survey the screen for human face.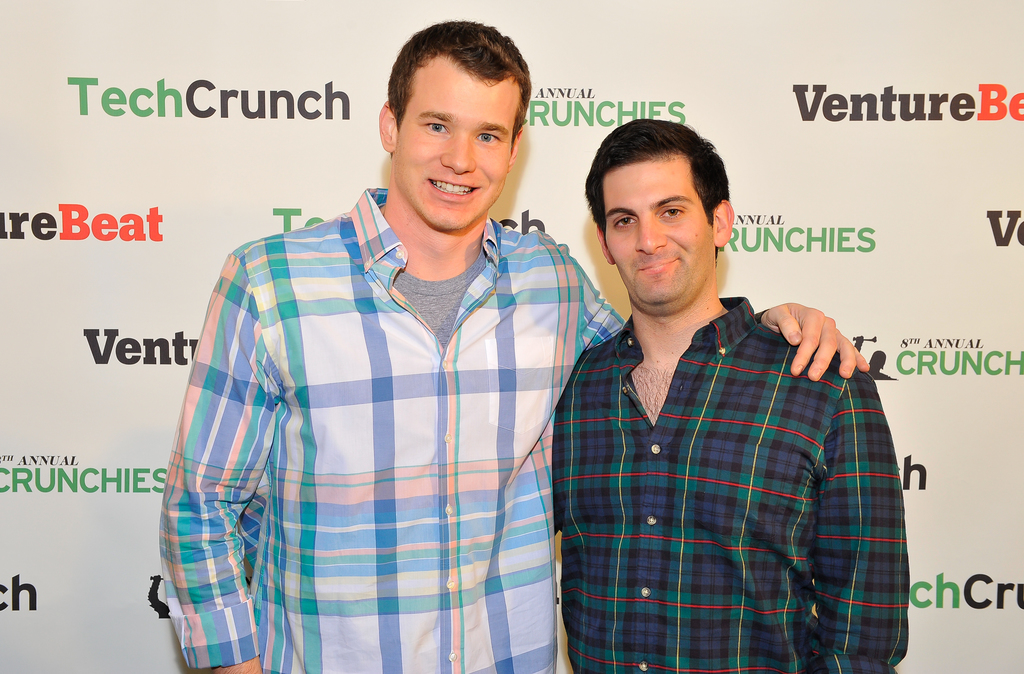
Survey found: BBox(392, 77, 514, 231).
